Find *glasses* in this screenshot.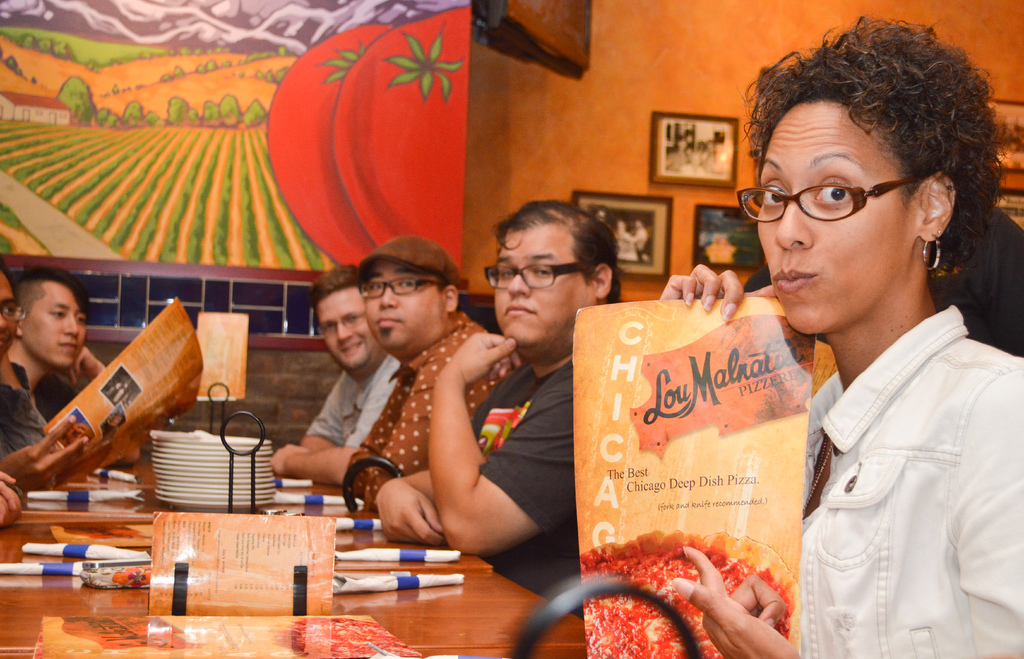
The bounding box for *glasses* is bbox=[356, 273, 444, 304].
